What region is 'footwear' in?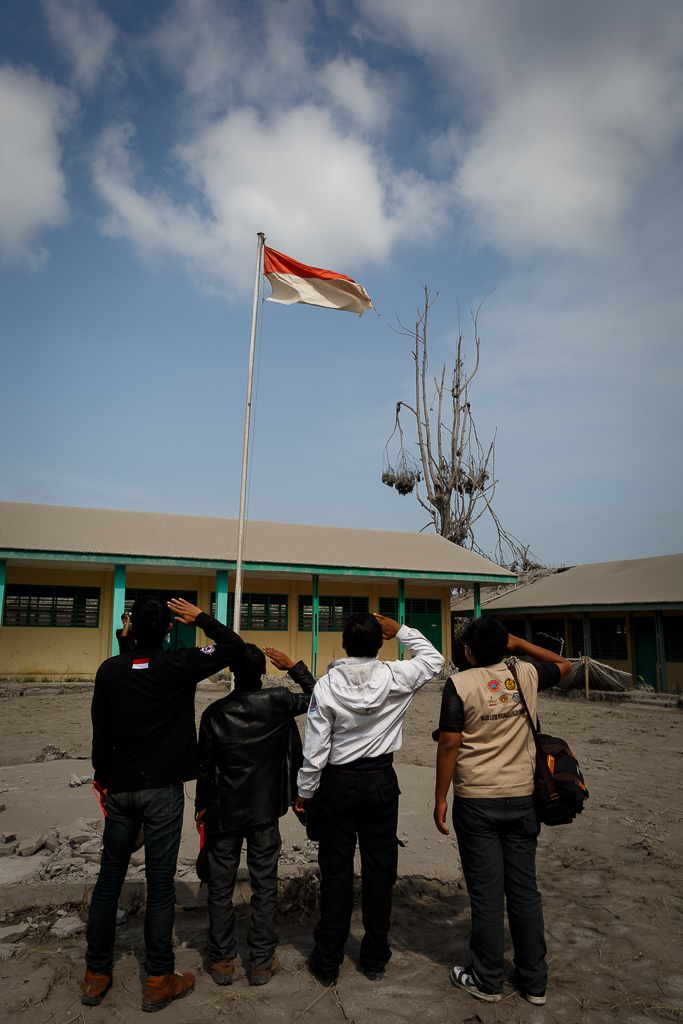
{"x1": 306, "y1": 954, "x2": 334, "y2": 984}.
